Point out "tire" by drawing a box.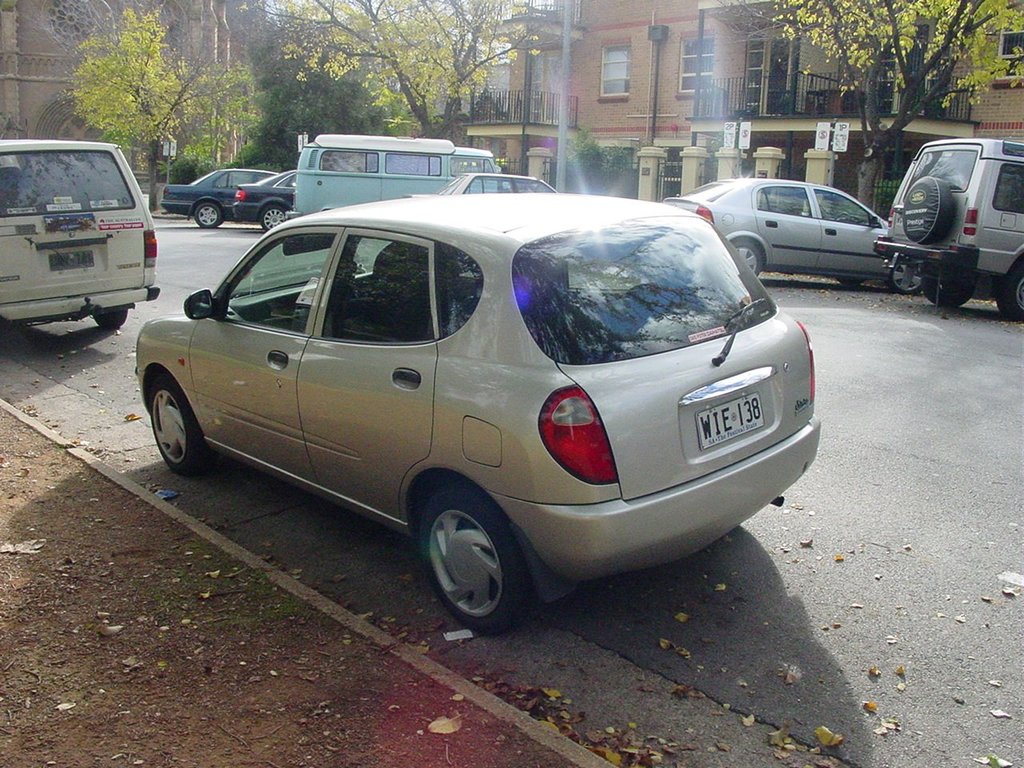
select_region(990, 260, 1023, 316).
